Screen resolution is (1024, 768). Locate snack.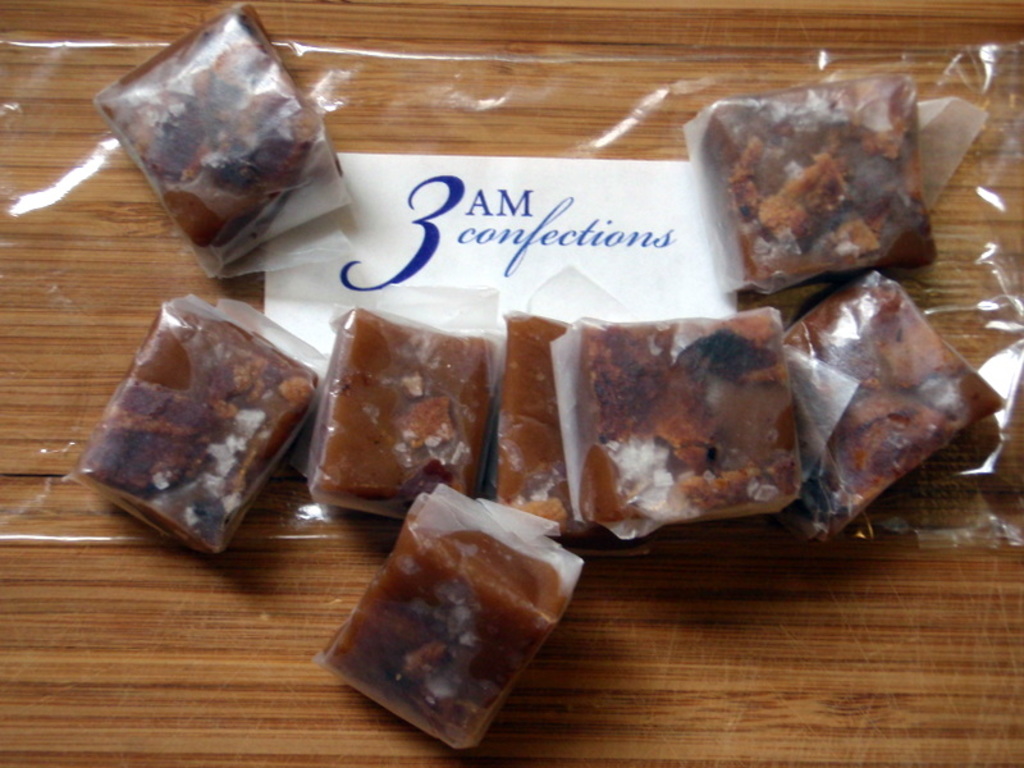
[101, 0, 330, 247].
